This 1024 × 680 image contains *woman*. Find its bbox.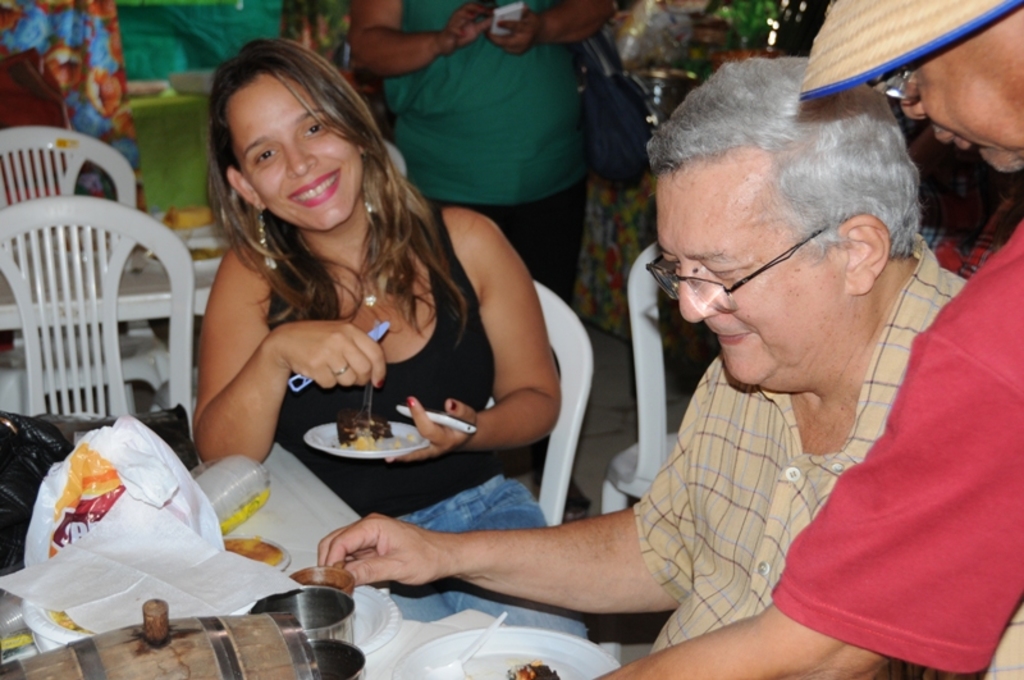
(left=189, top=37, right=603, bottom=647).
